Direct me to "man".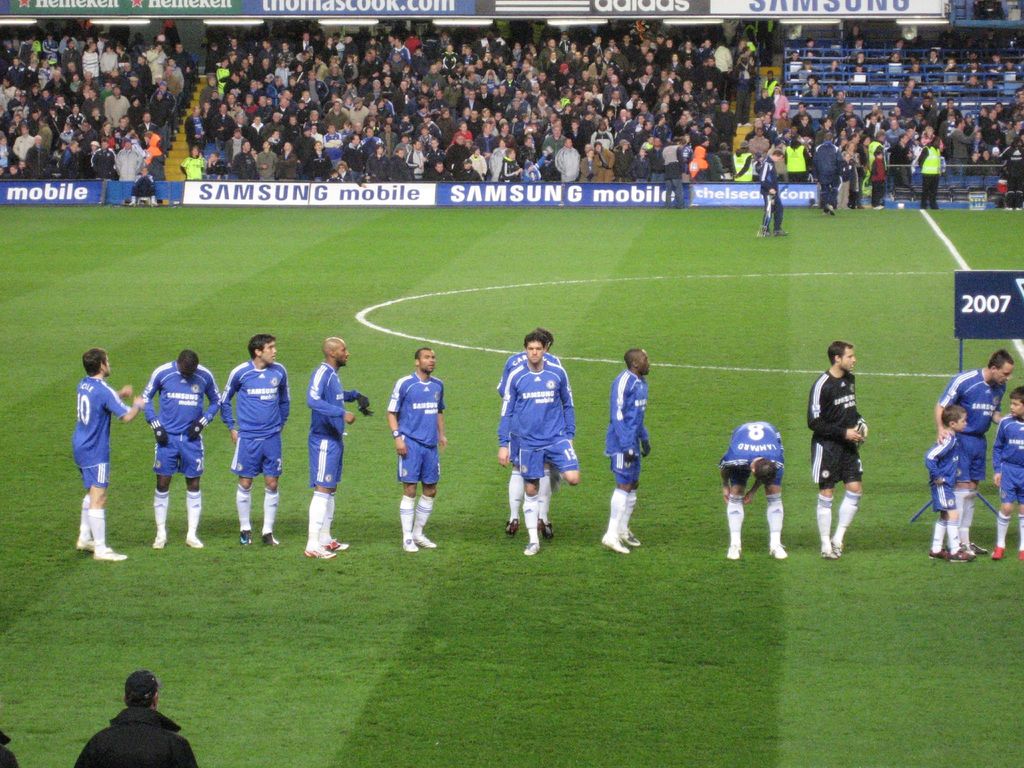
Direction: left=495, top=329, right=564, bottom=541.
